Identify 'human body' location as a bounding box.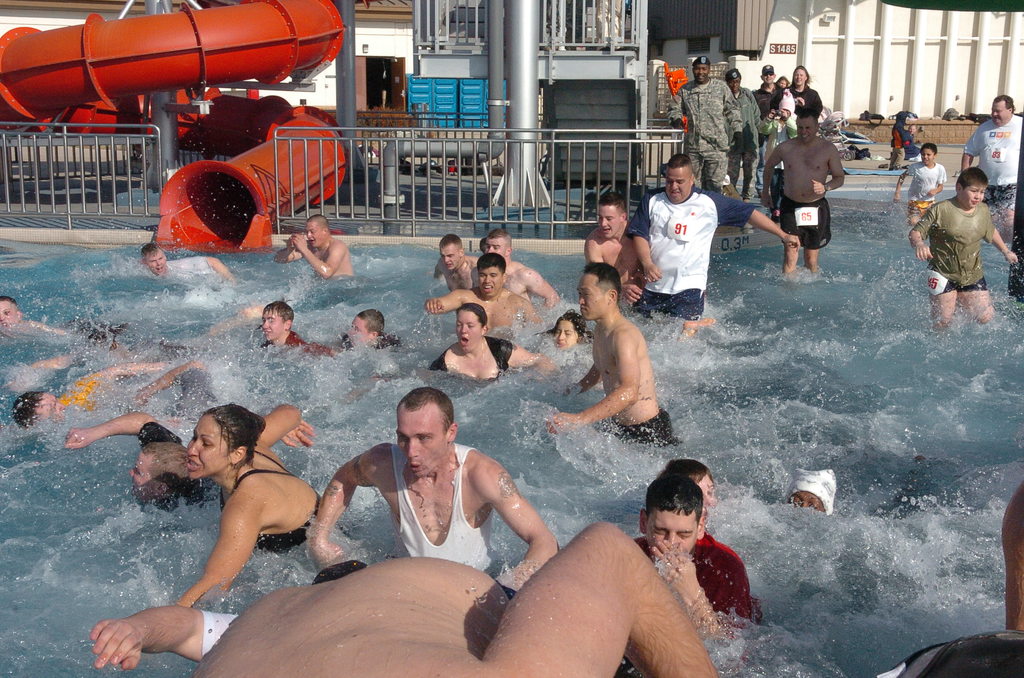
x1=889, y1=111, x2=930, y2=153.
